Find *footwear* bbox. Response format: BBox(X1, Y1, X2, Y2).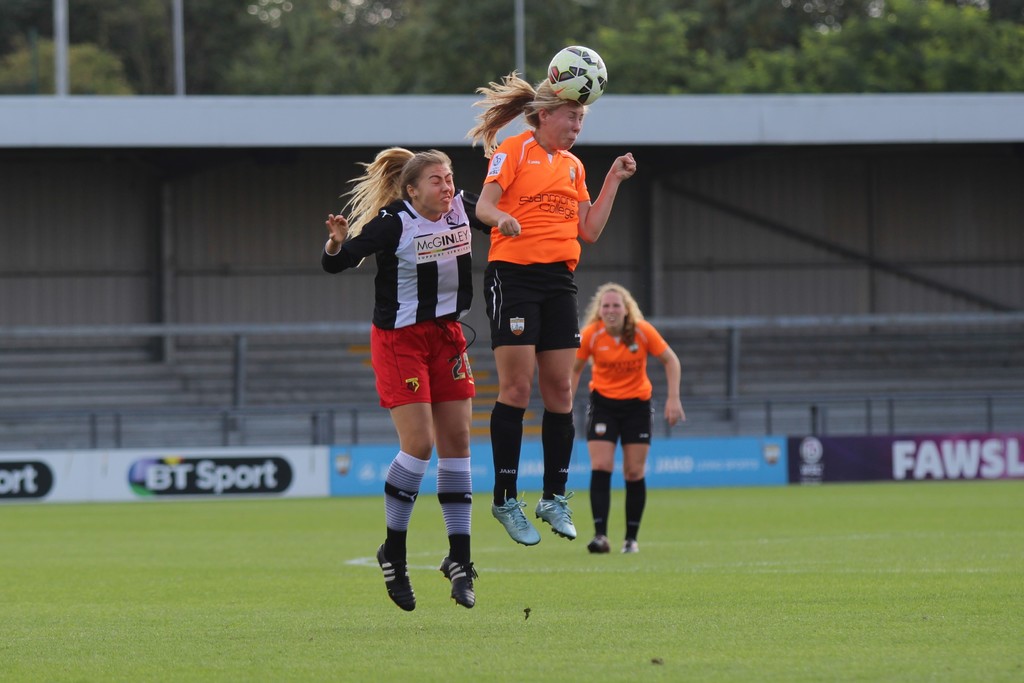
BBox(586, 532, 611, 552).
